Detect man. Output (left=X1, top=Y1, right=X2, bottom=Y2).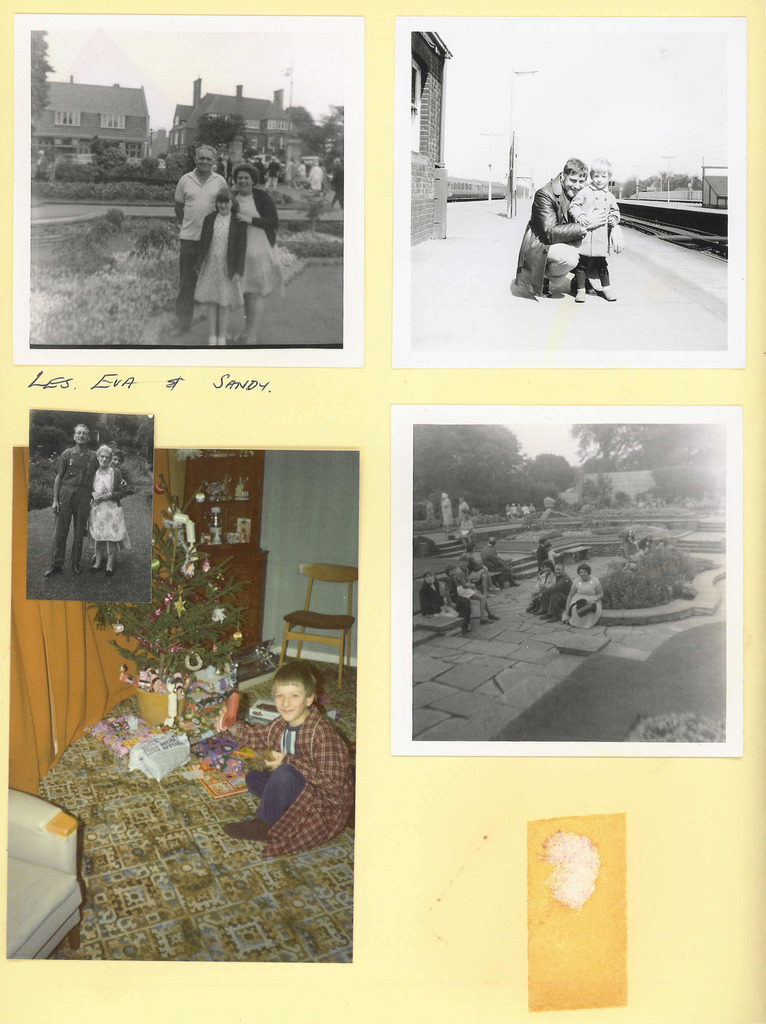
(left=41, top=421, right=126, bottom=577).
